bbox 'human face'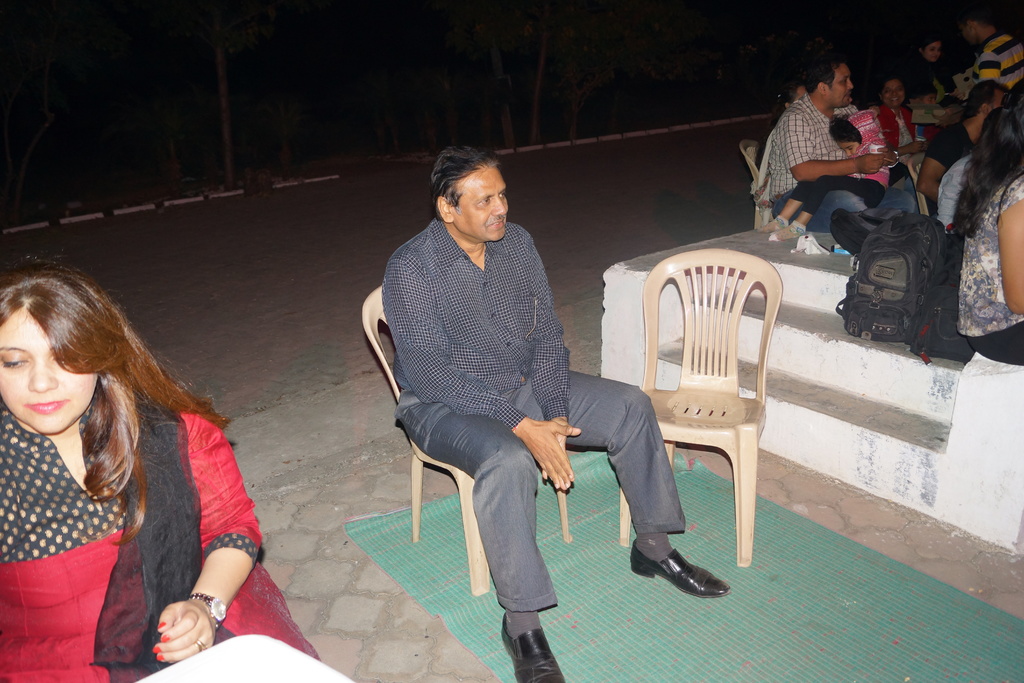
region(884, 83, 904, 110)
